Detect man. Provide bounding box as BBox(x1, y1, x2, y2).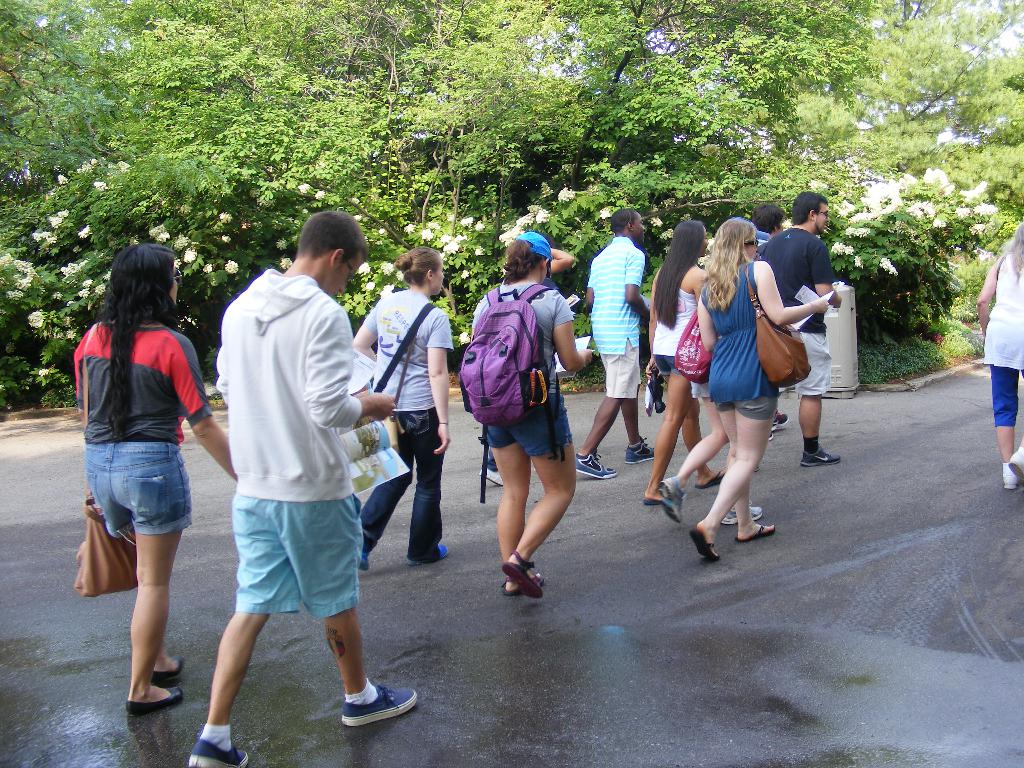
BBox(752, 209, 782, 239).
